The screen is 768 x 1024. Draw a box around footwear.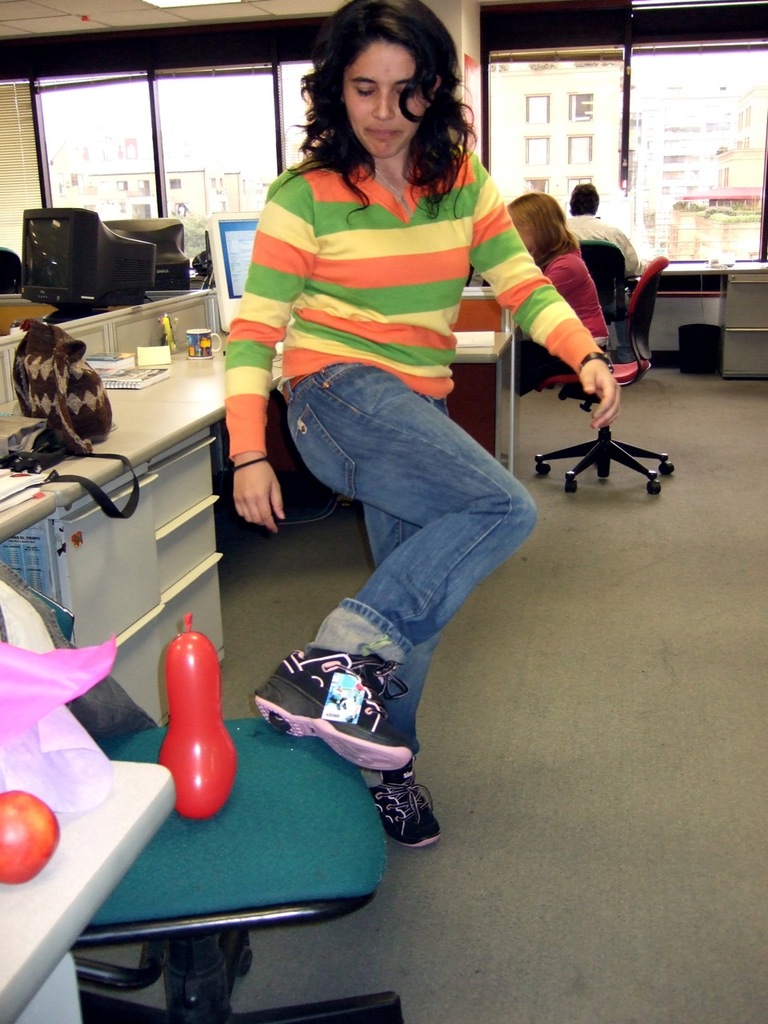
region(257, 642, 409, 794).
